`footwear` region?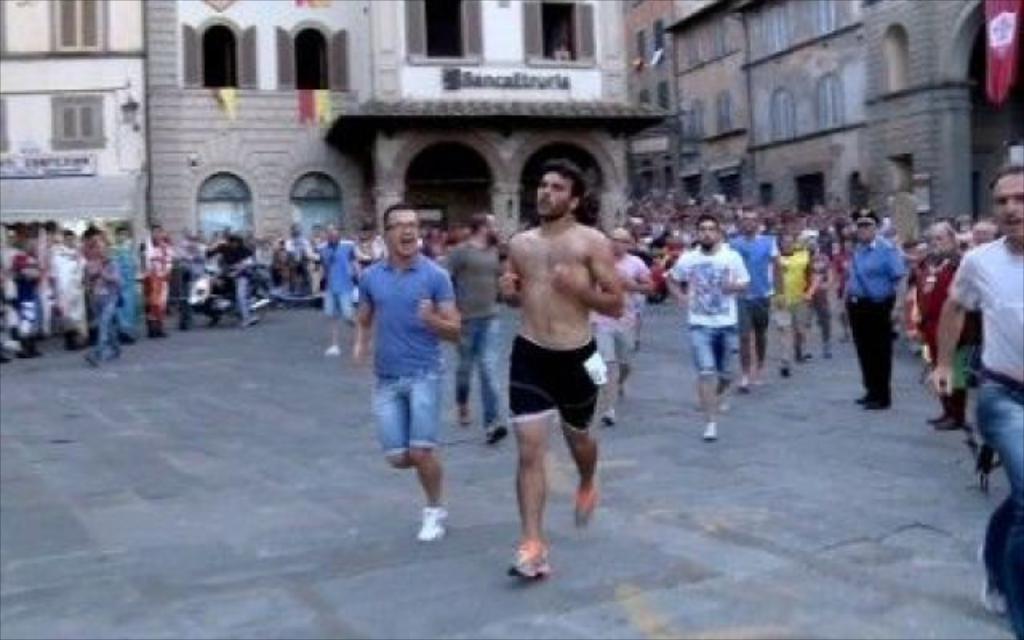
699 419 715 442
